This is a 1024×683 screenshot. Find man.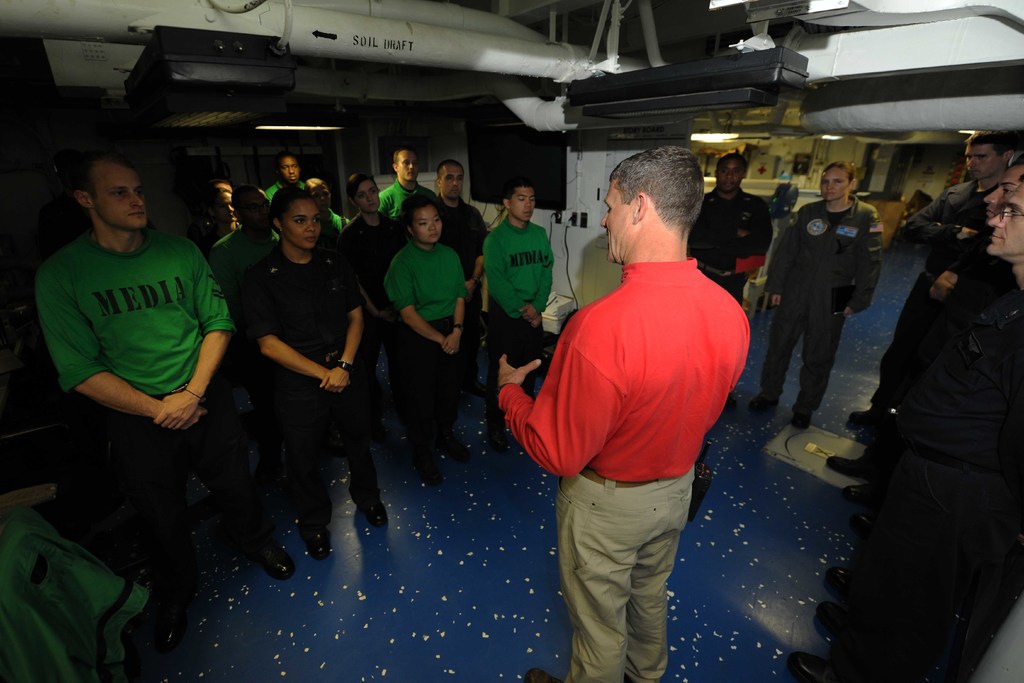
Bounding box: l=687, t=152, r=778, b=300.
